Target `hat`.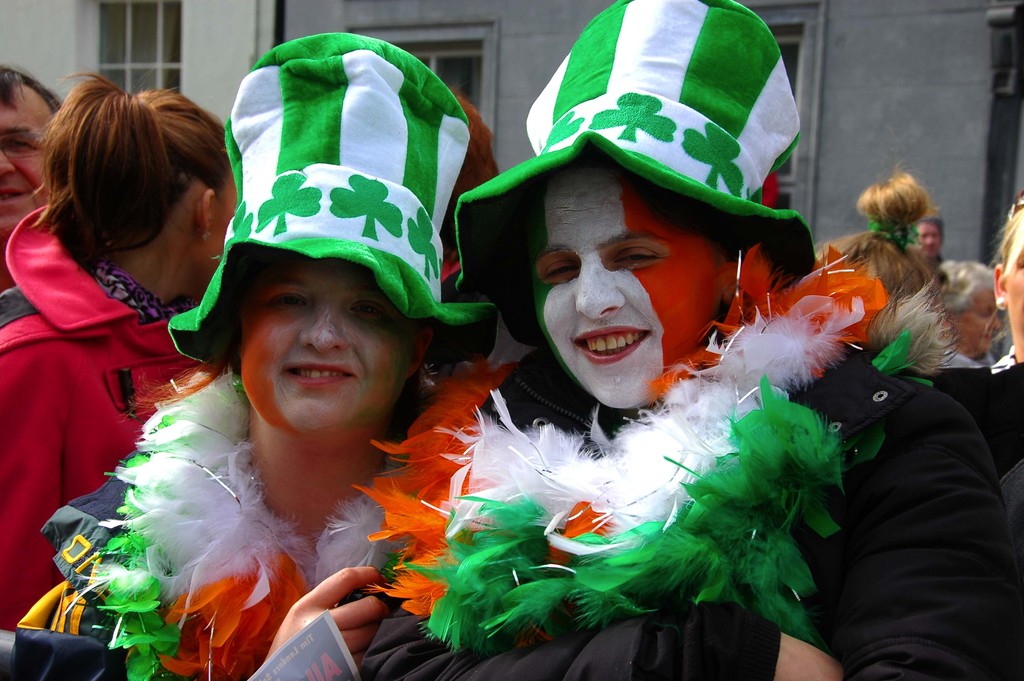
Target region: (x1=455, y1=0, x2=810, y2=348).
